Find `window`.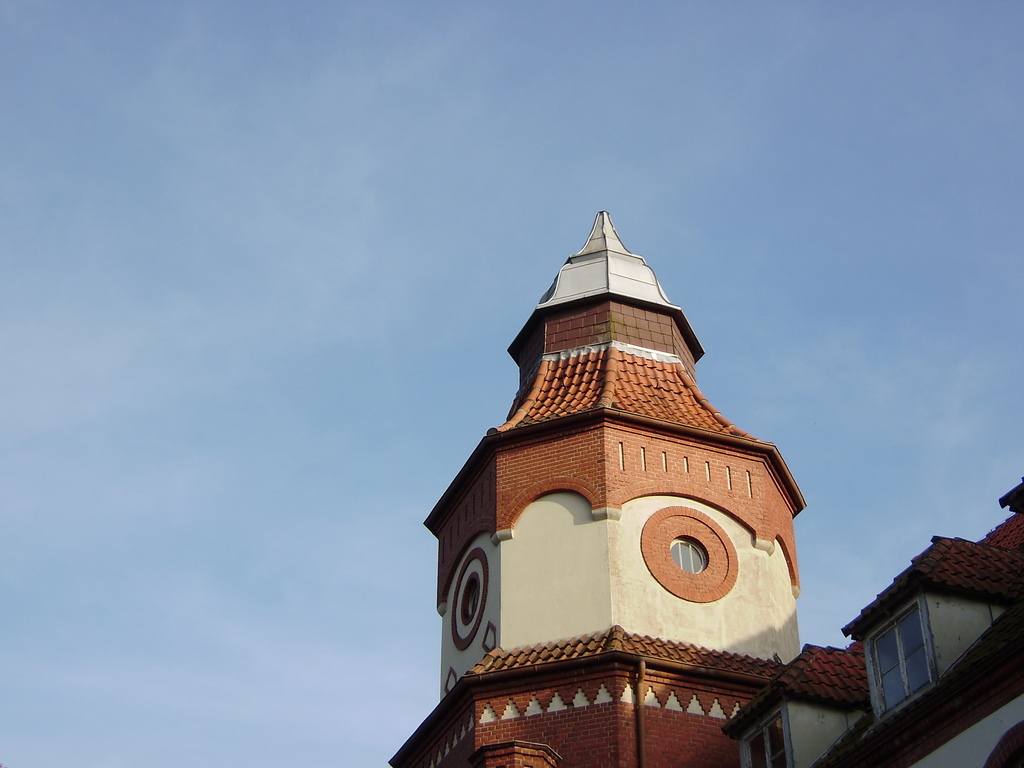
[446, 550, 491, 641].
